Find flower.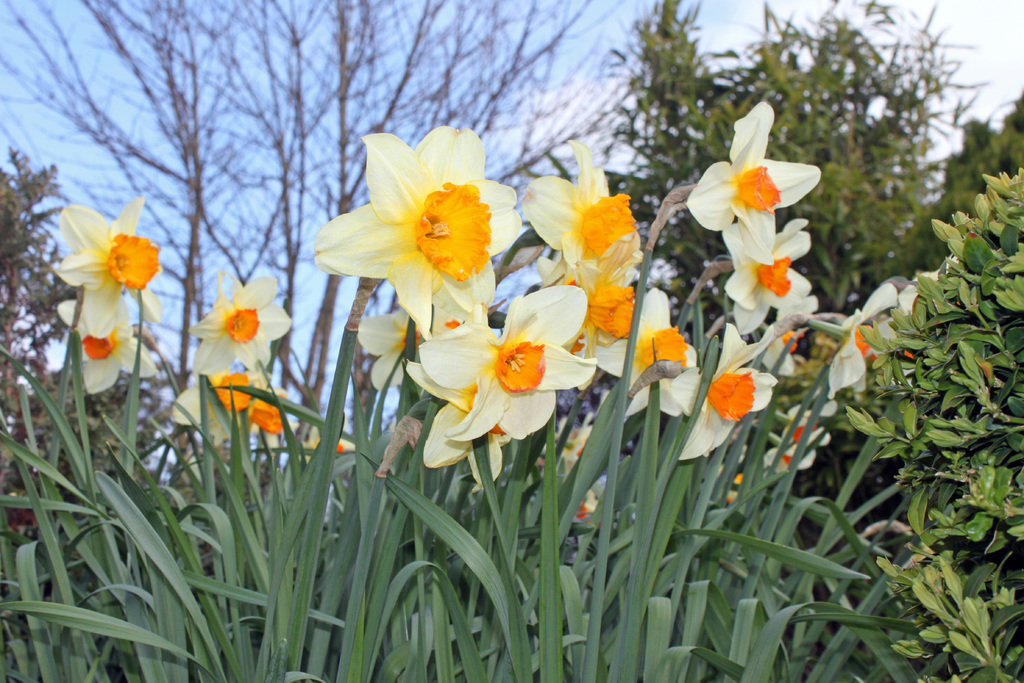
box=[355, 305, 422, 398].
